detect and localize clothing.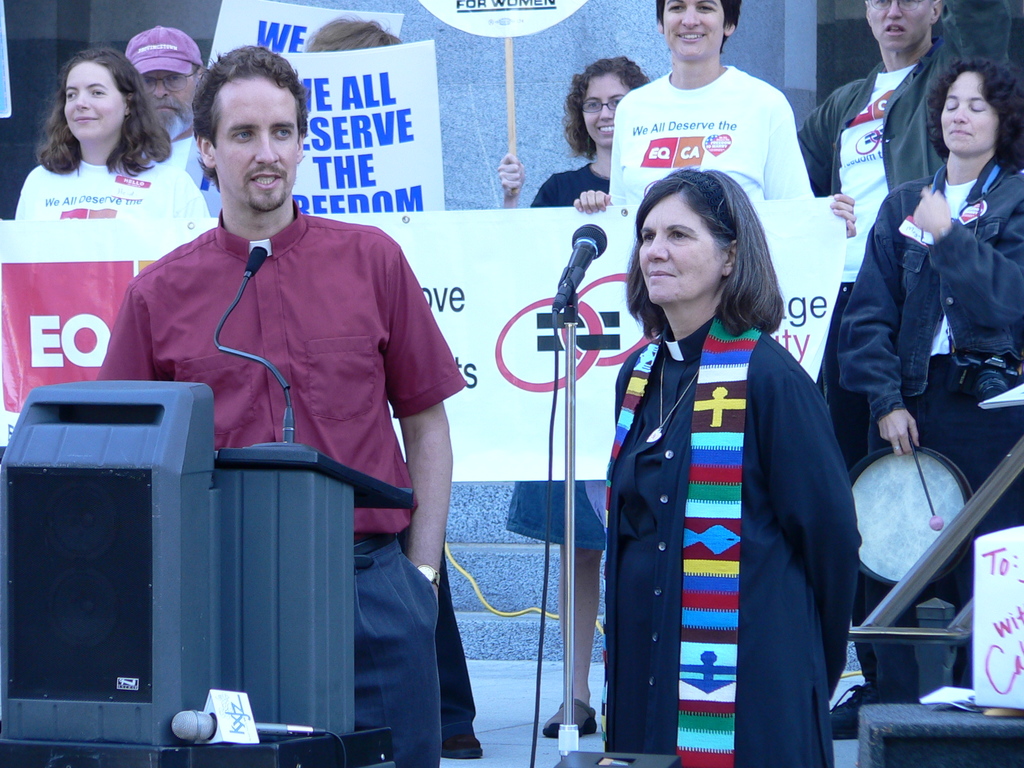
Localized at bbox(840, 154, 1023, 686).
